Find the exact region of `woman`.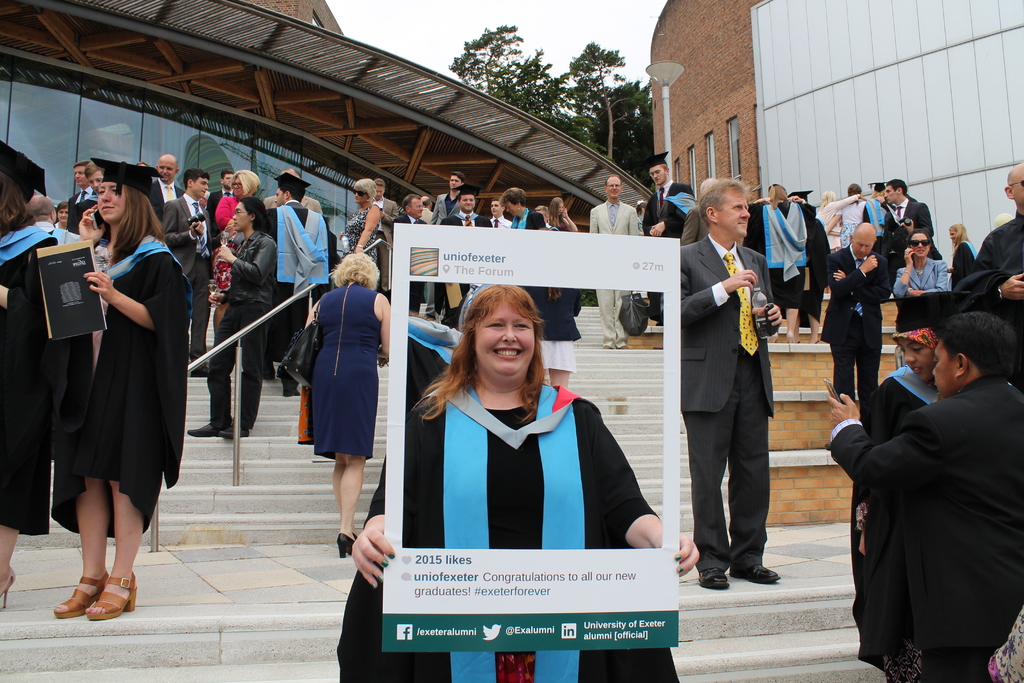
Exact region: region(892, 230, 957, 370).
